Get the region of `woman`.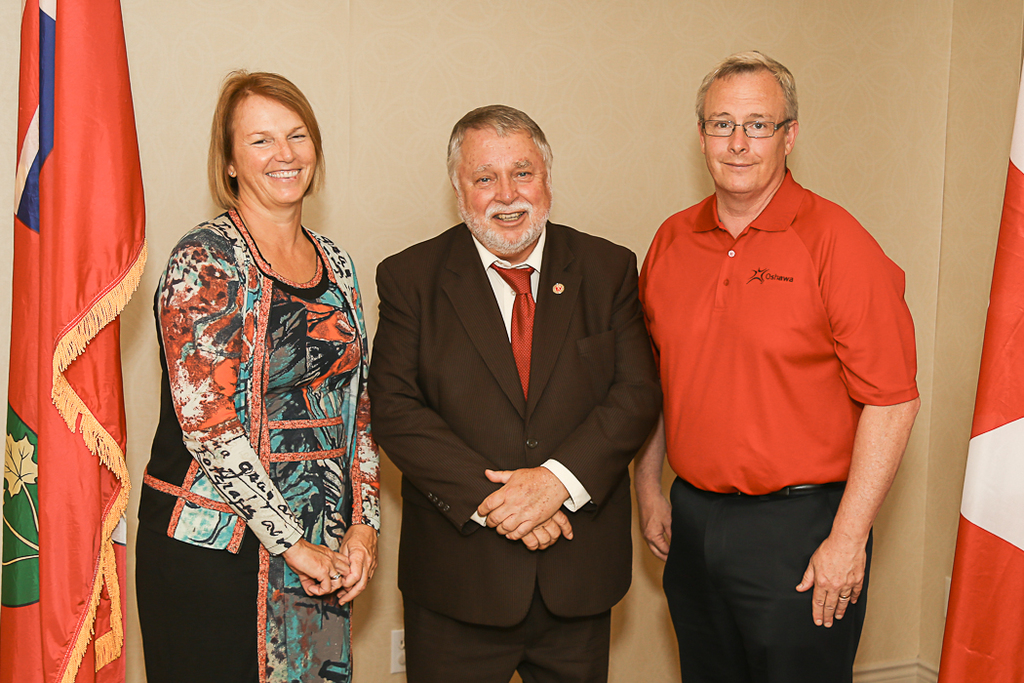
[142,58,376,659].
